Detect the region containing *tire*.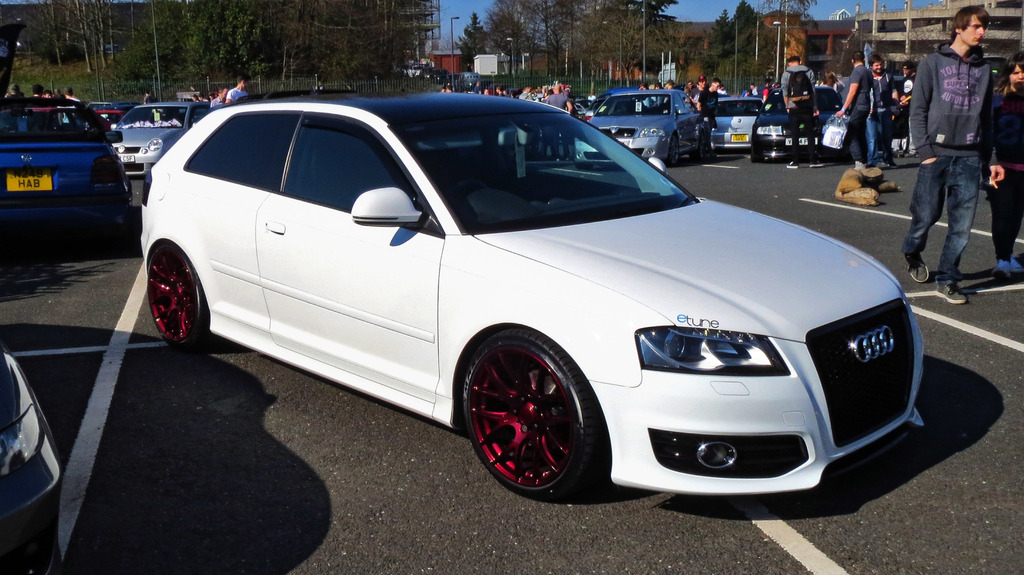
select_region(750, 148, 764, 163).
